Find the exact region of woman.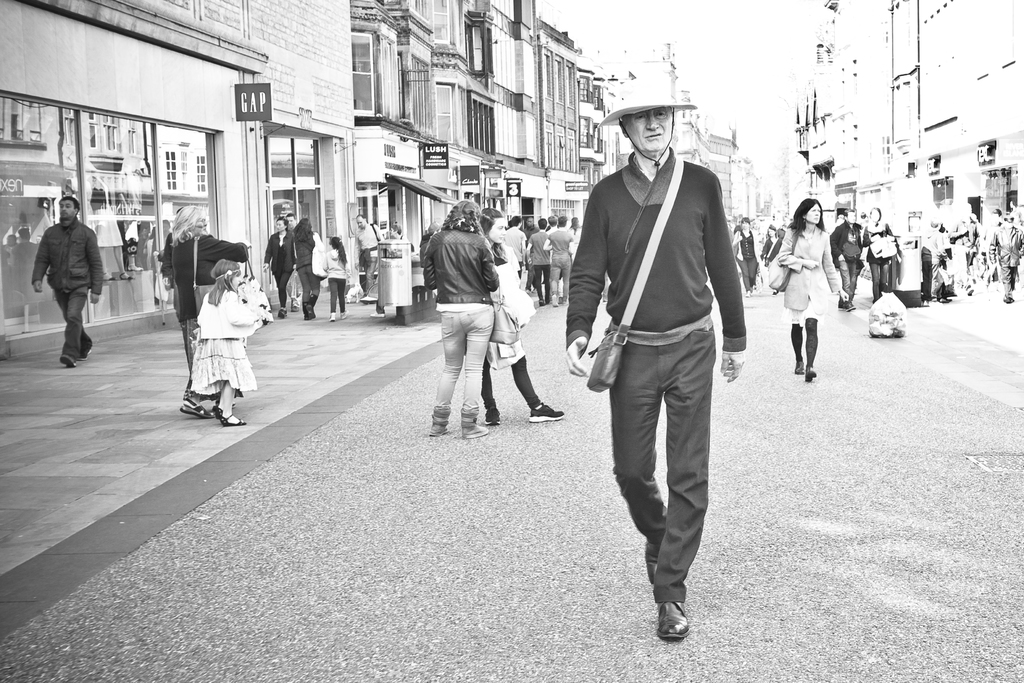
Exact region: crop(757, 218, 785, 298).
